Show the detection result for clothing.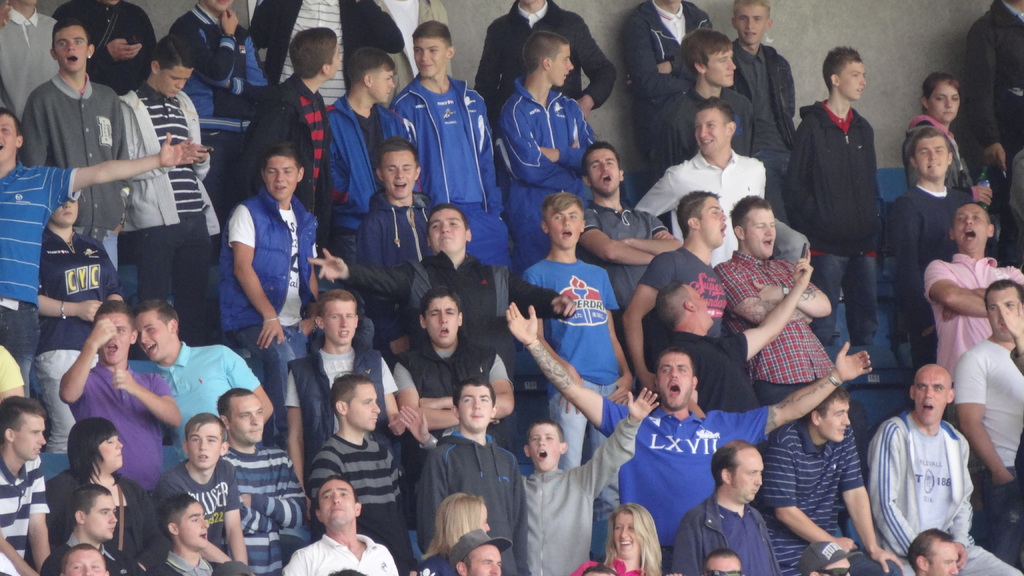
pyautogui.locateOnScreen(831, 255, 891, 364).
